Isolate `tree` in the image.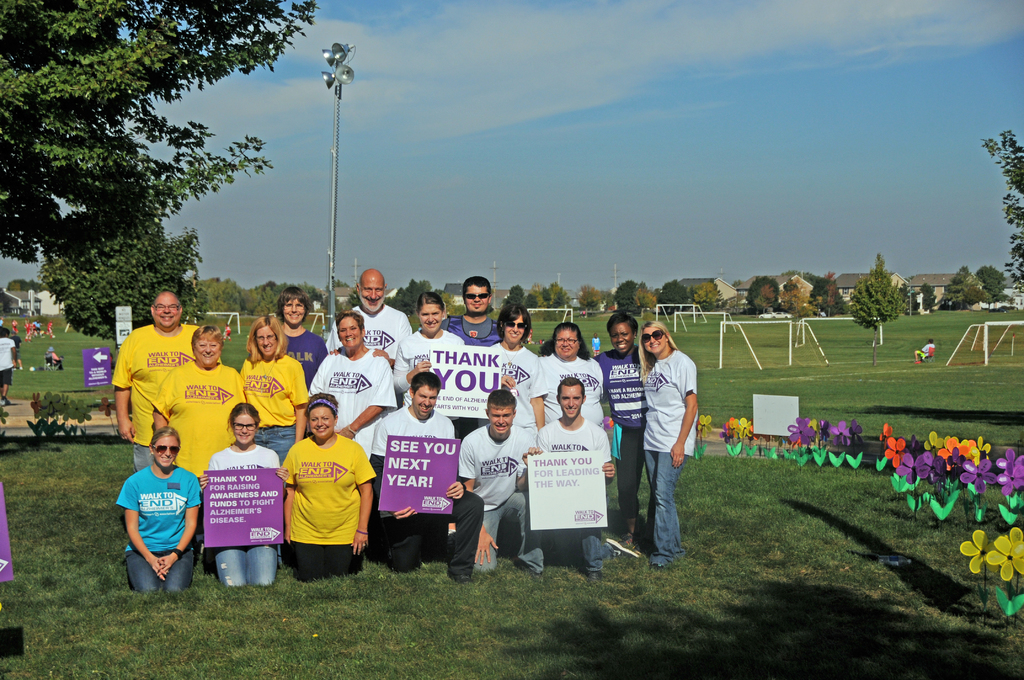
Isolated region: bbox=[40, 217, 206, 341].
